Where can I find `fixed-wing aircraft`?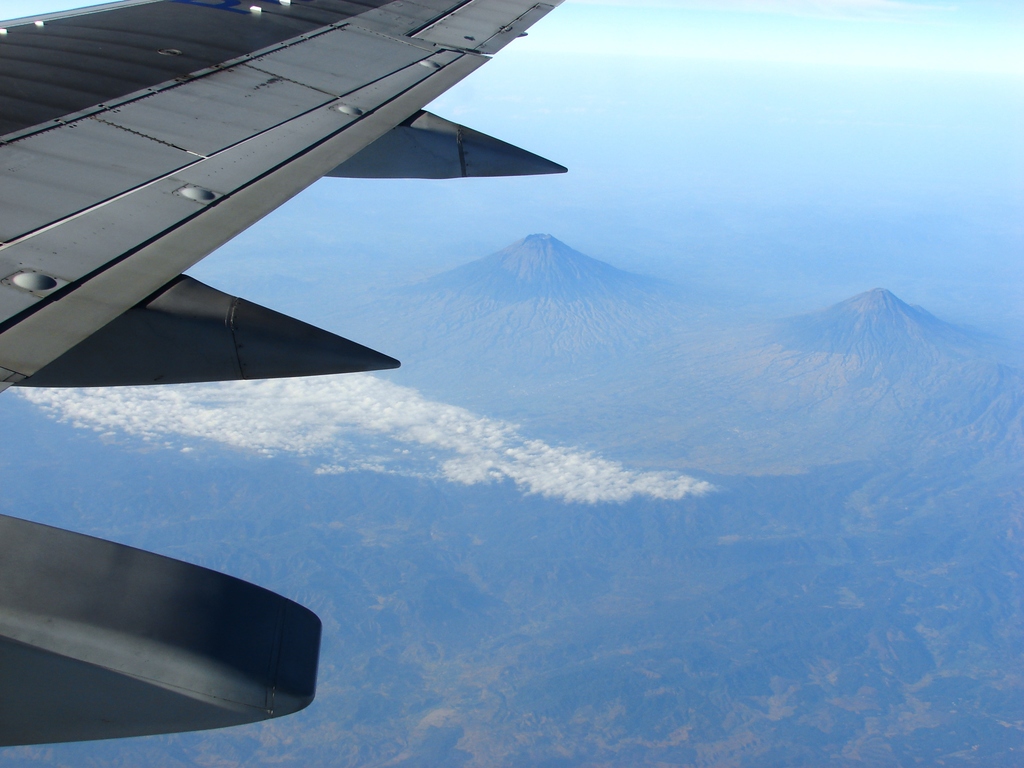
You can find it at box(0, 0, 567, 748).
